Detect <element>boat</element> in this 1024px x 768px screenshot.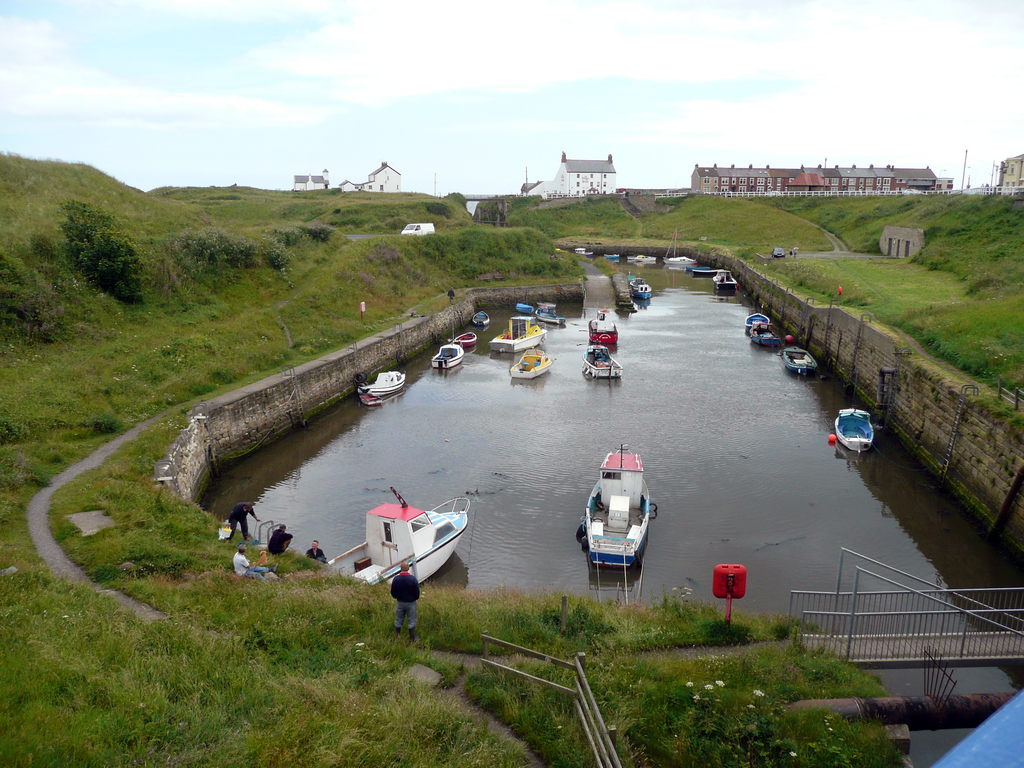
Detection: box(509, 346, 553, 379).
